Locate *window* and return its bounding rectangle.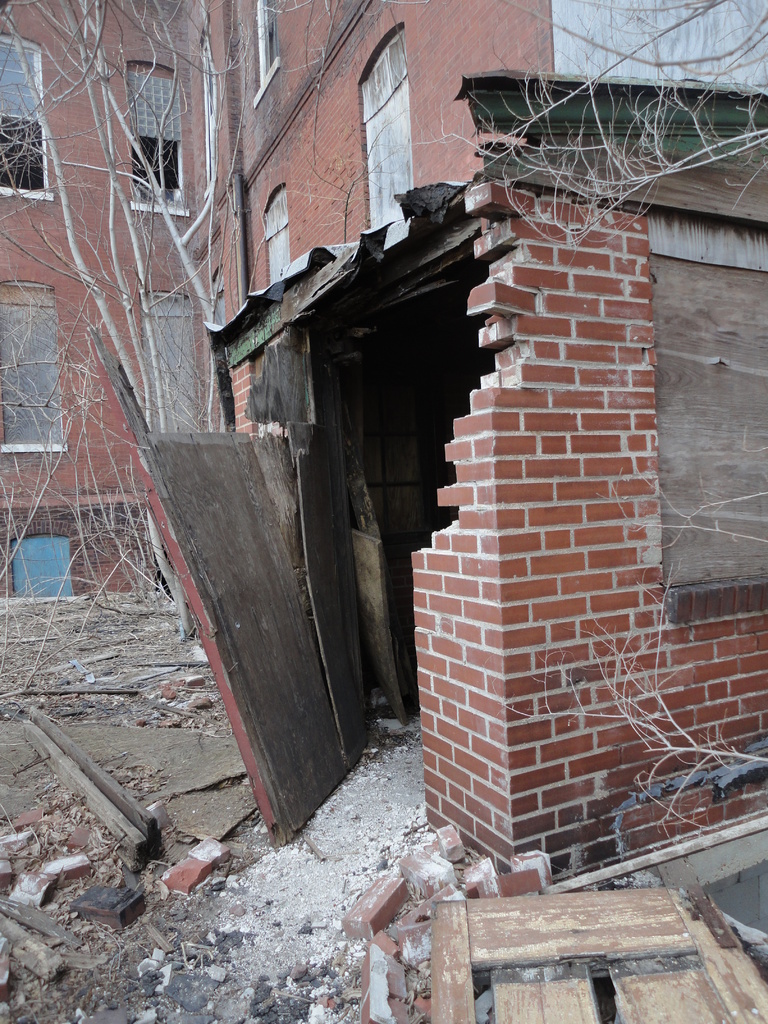
bbox(0, 37, 51, 196).
